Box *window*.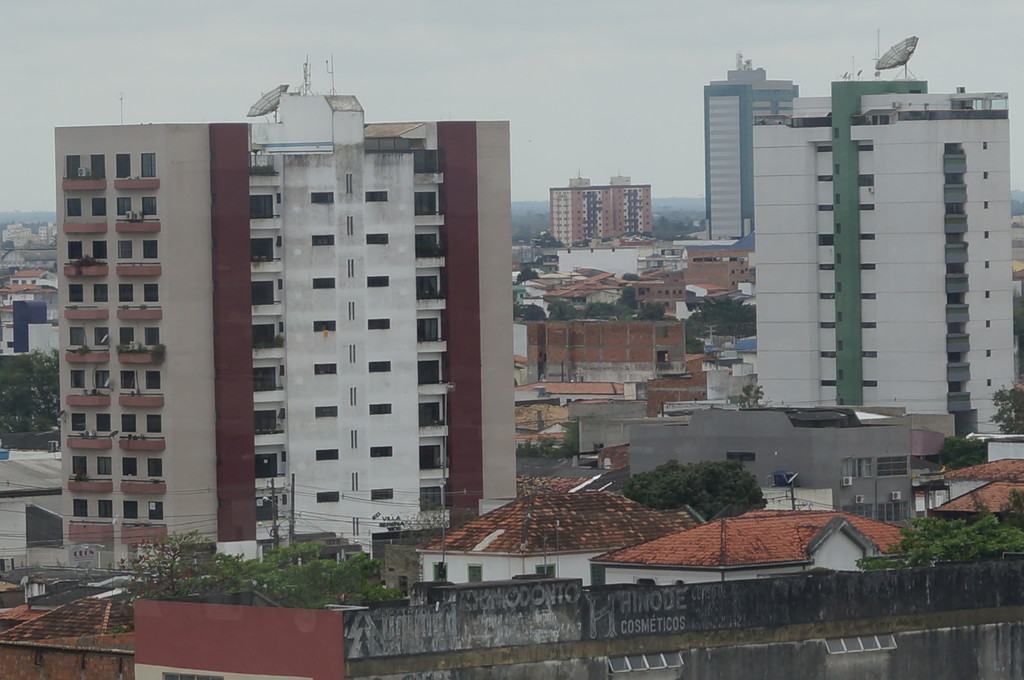
[x1=536, y1=566, x2=554, y2=576].
